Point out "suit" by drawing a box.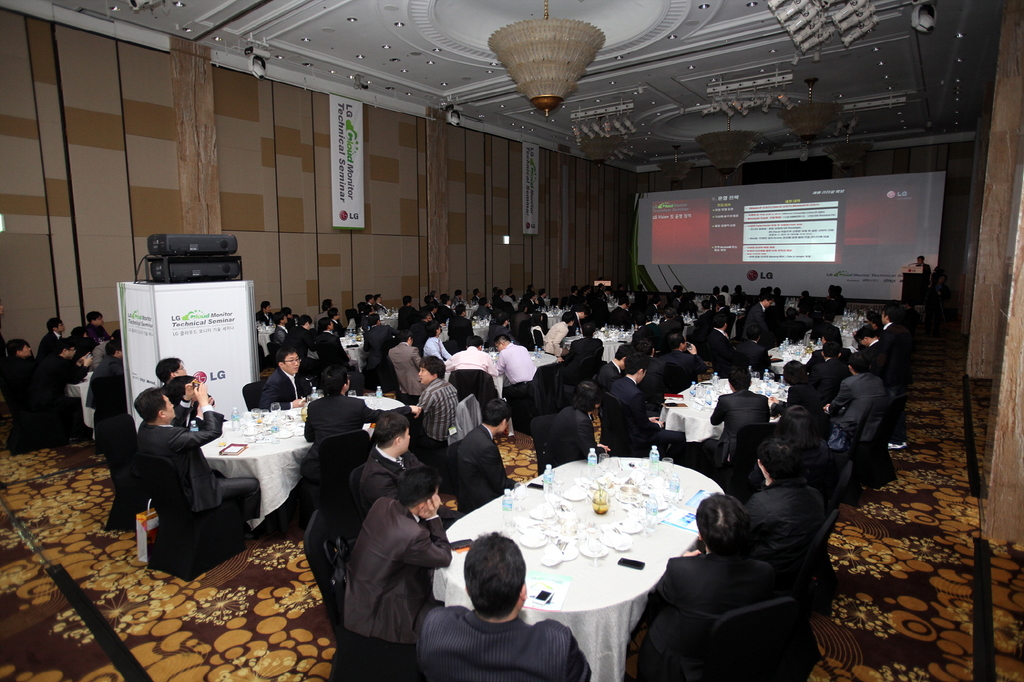
(x1=706, y1=327, x2=729, y2=373).
